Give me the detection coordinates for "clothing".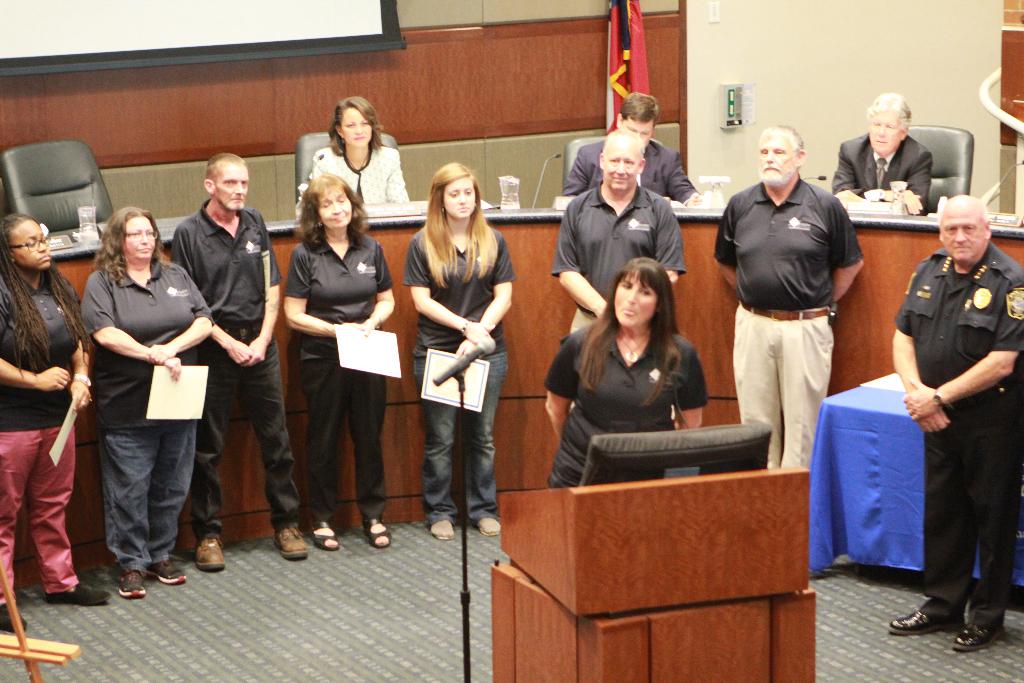
detection(406, 231, 519, 317).
